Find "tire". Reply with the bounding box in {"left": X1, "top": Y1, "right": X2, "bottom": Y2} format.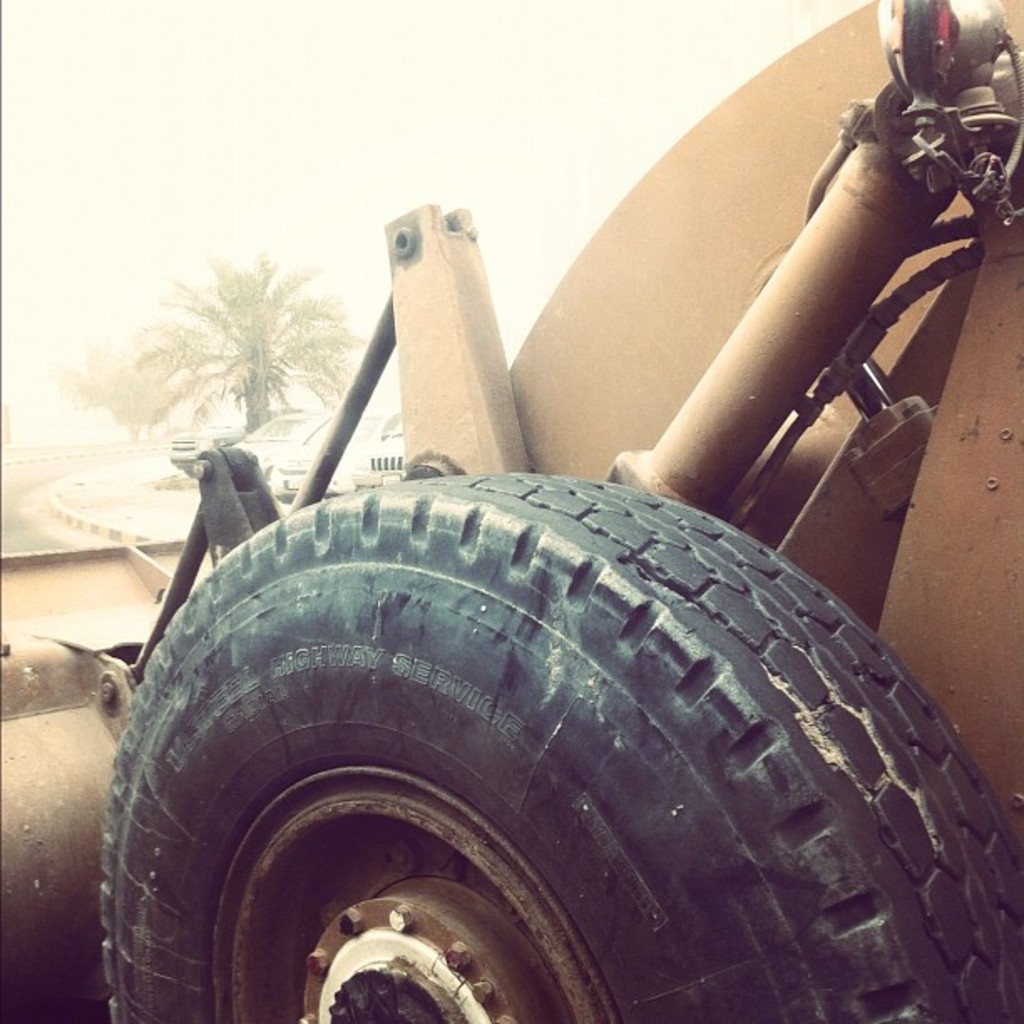
{"left": 119, "top": 490, "right": 964, "bottom": 1023}.
